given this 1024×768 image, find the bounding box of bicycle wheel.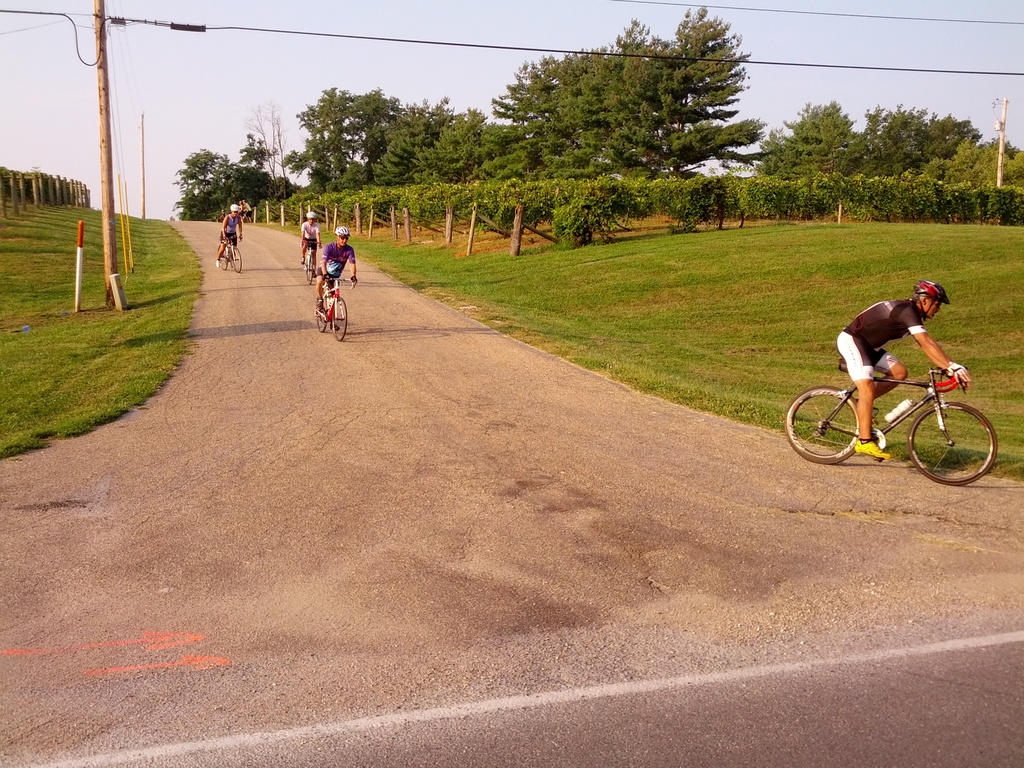
(left=227, top=244, right=240, bottom=274).
